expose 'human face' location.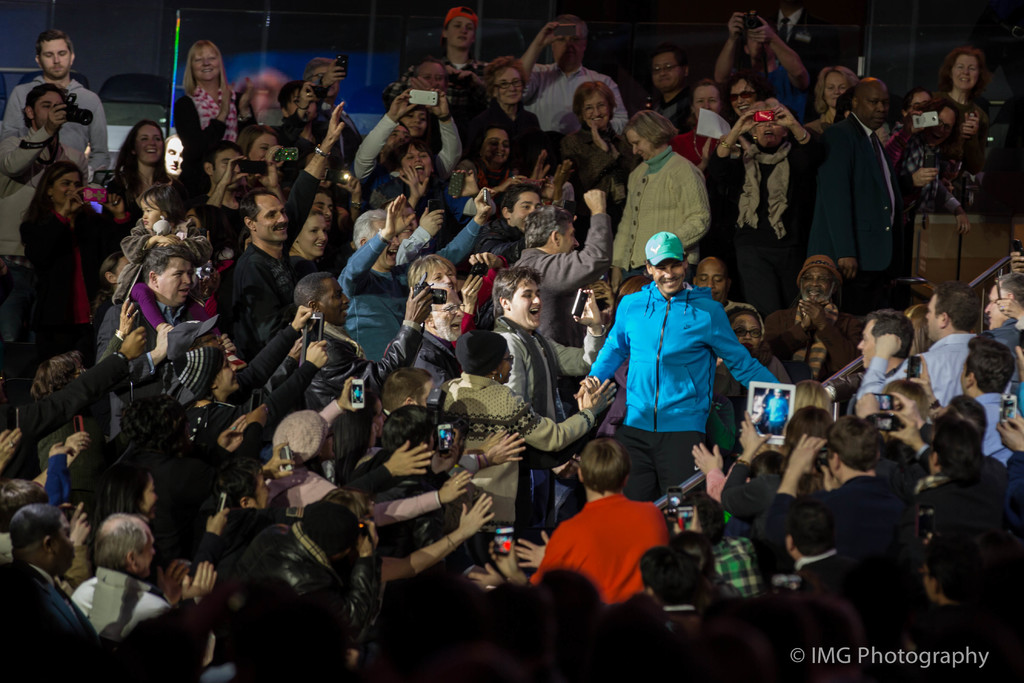
Exposed at {"left": 653, "top": 255, "right": 683, "bottom": 293}.
